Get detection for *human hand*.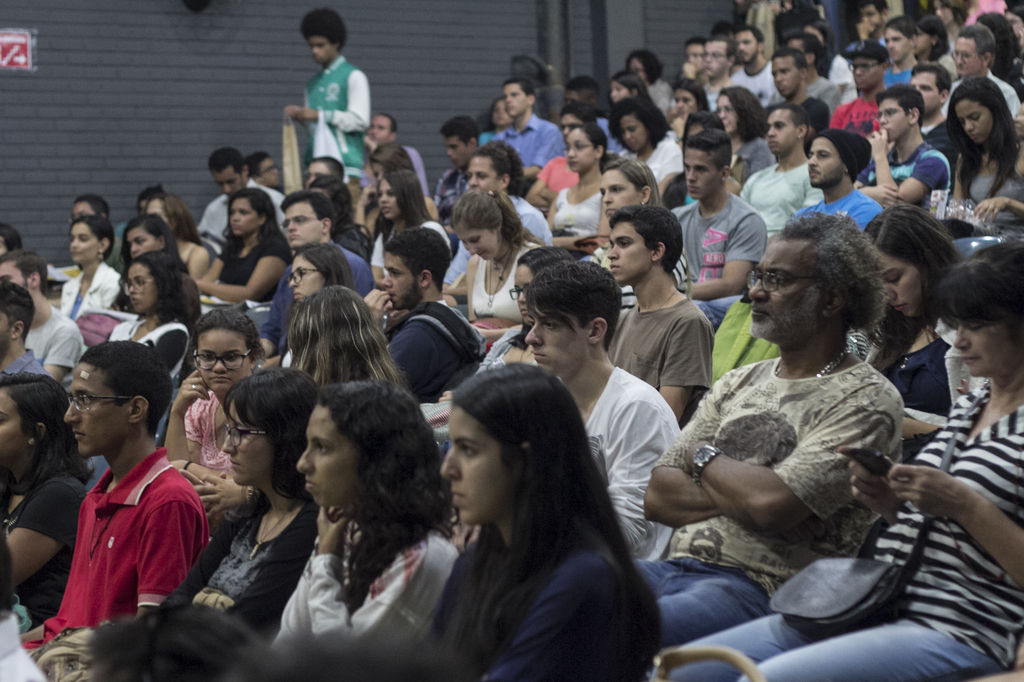
Detection: [left=668, top=116, right=687, bottom=134].
